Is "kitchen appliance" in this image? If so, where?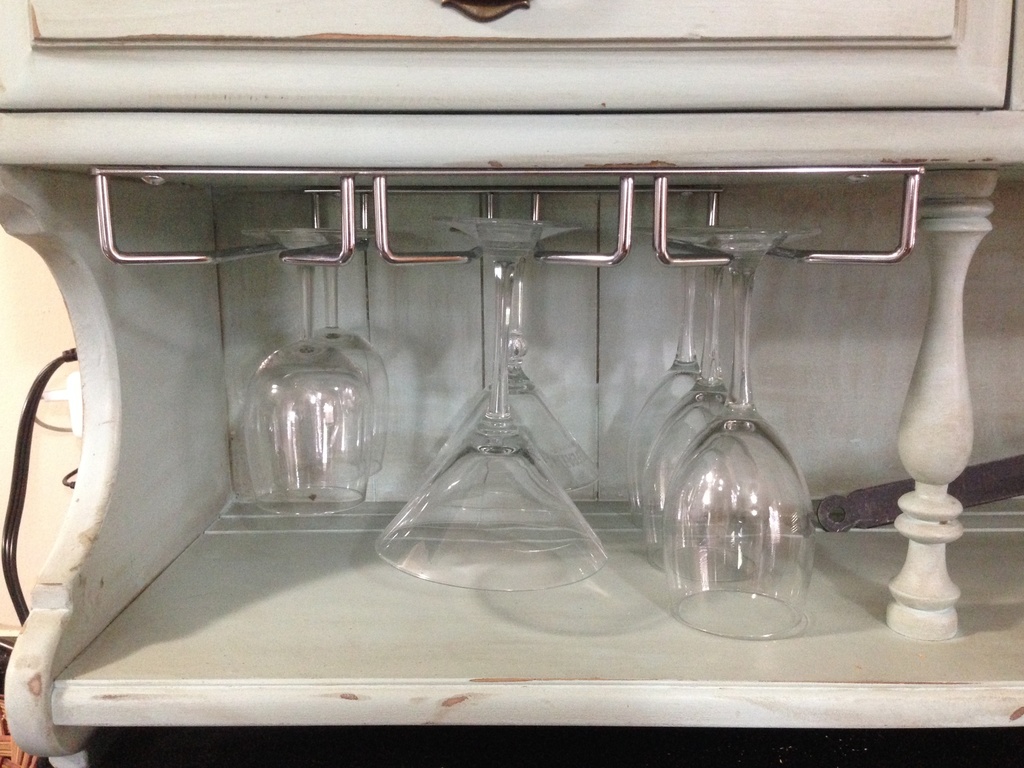
Yes, at <box>669,228,810,639</box>.
